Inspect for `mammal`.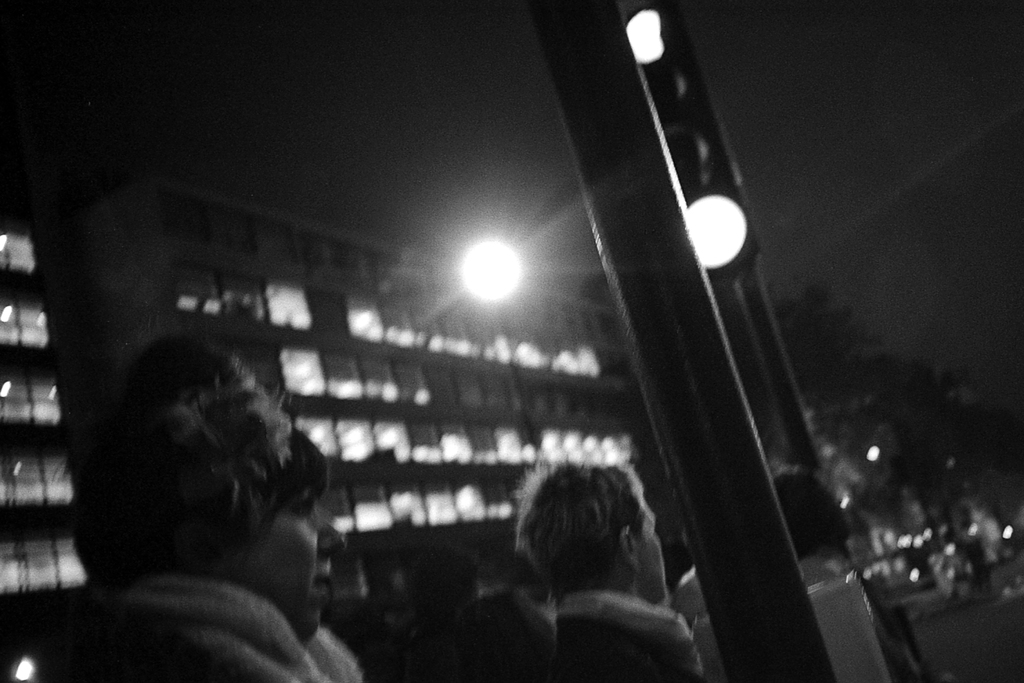
Inspection: [left=228, top=429, right=360, bottom=682].
